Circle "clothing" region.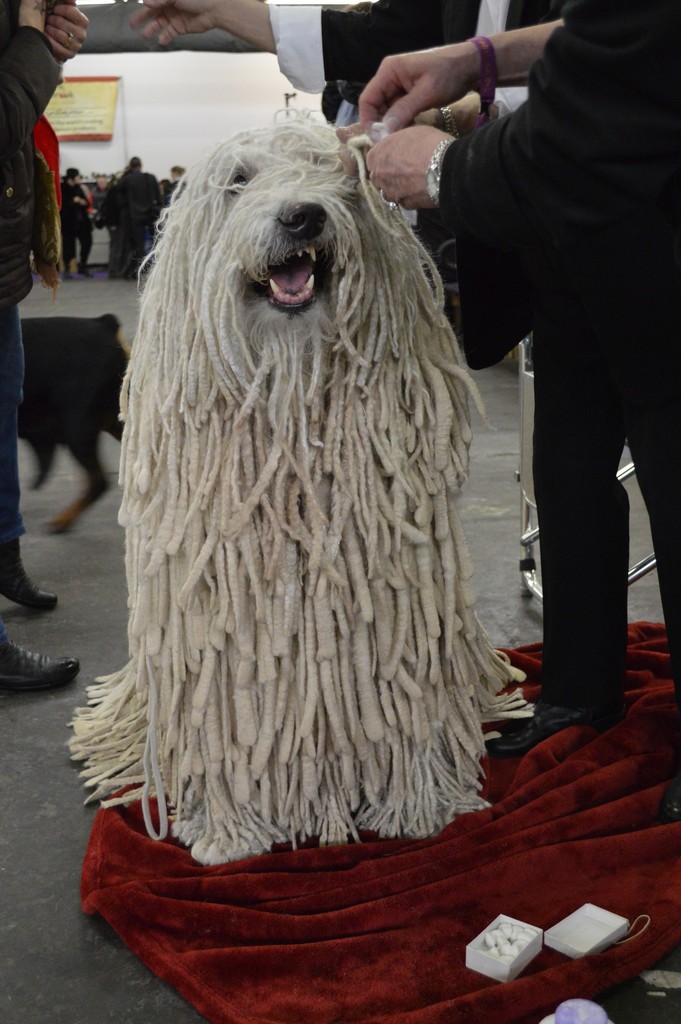
Region: x1=111 y1=168 x2=170 y2=276.
